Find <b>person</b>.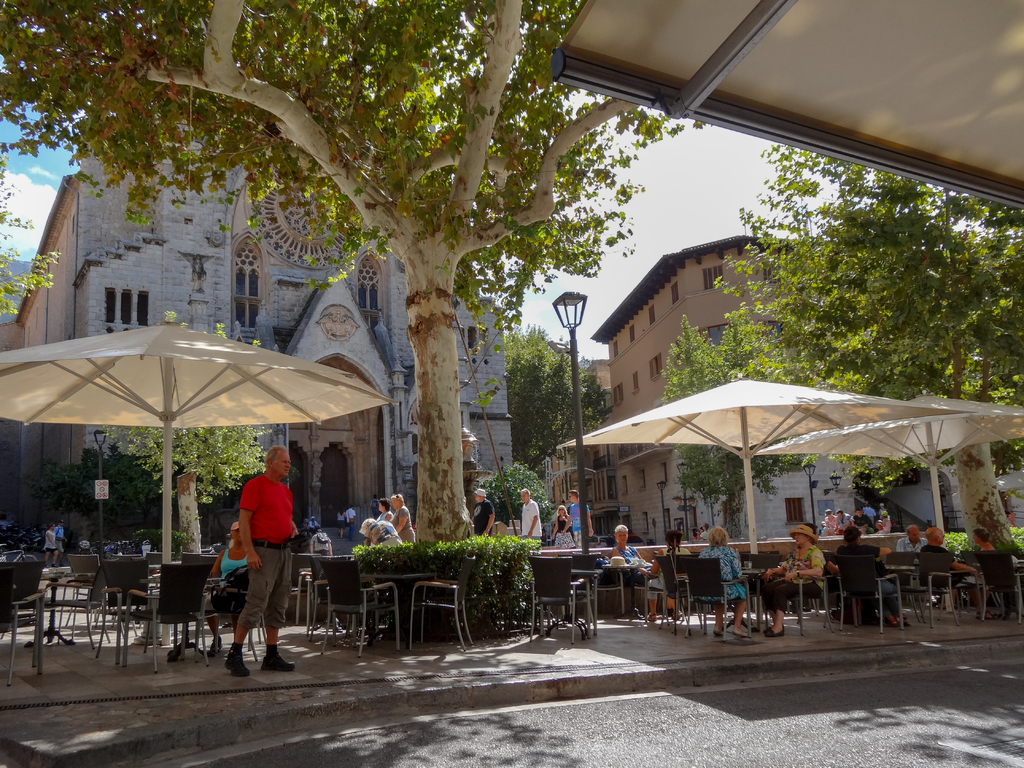
[604, 523, 676, 628].
